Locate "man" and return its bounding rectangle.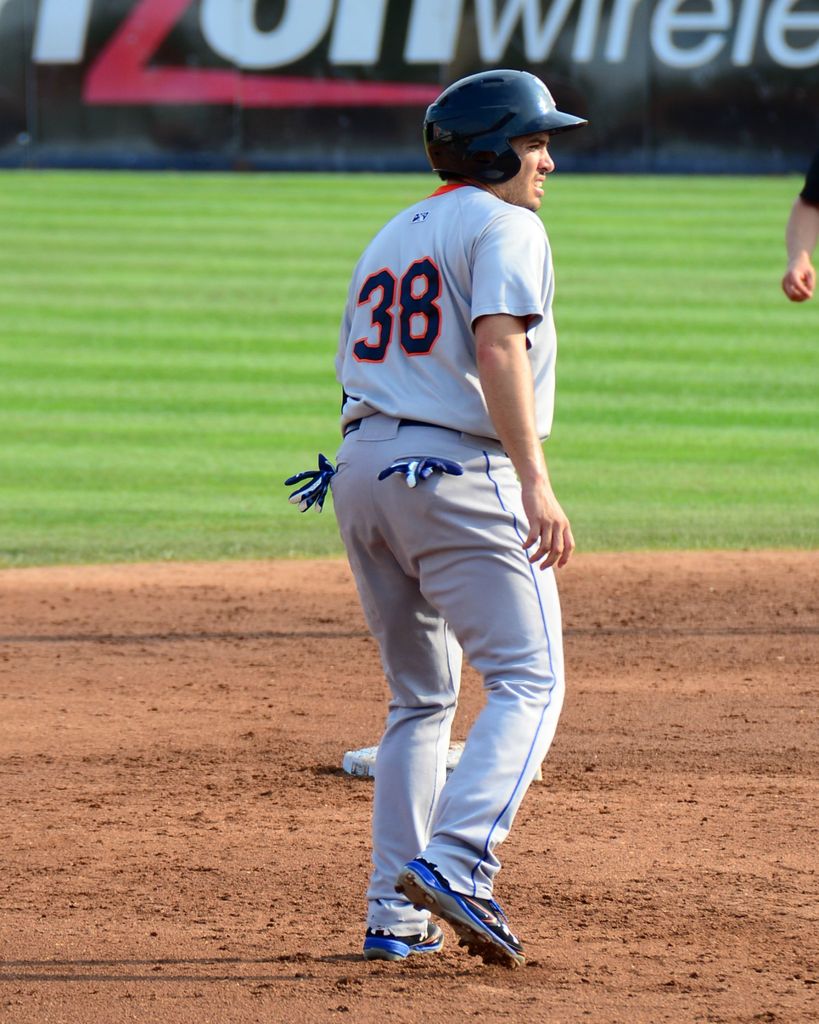
<box>264,44,598,929</box>.
